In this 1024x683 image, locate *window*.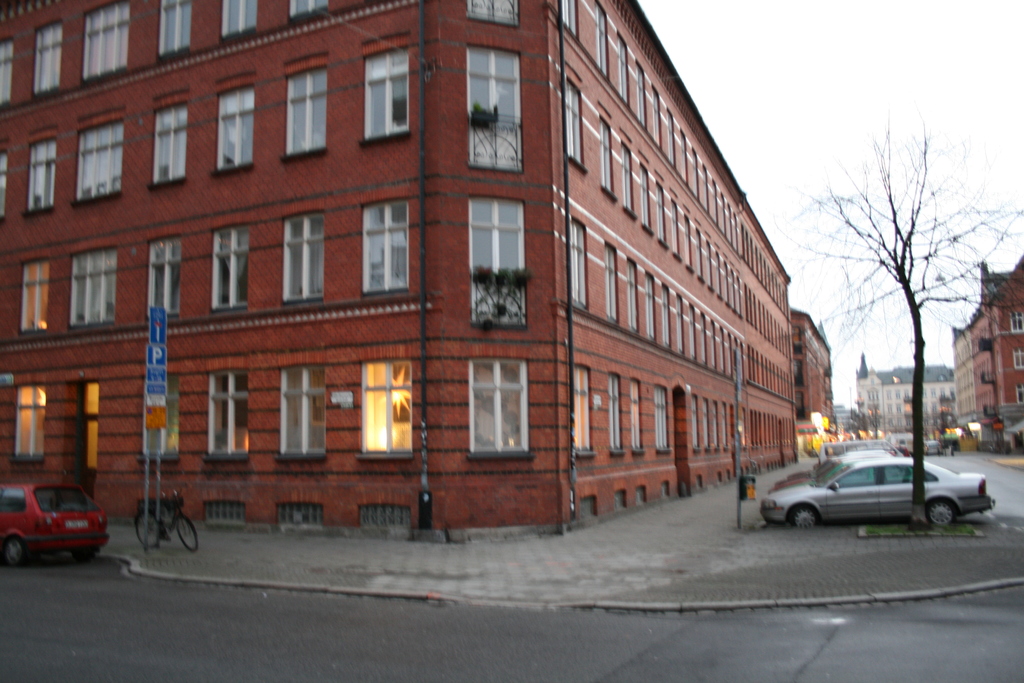
Bounding box: [1012, 345, 1023, 375].
